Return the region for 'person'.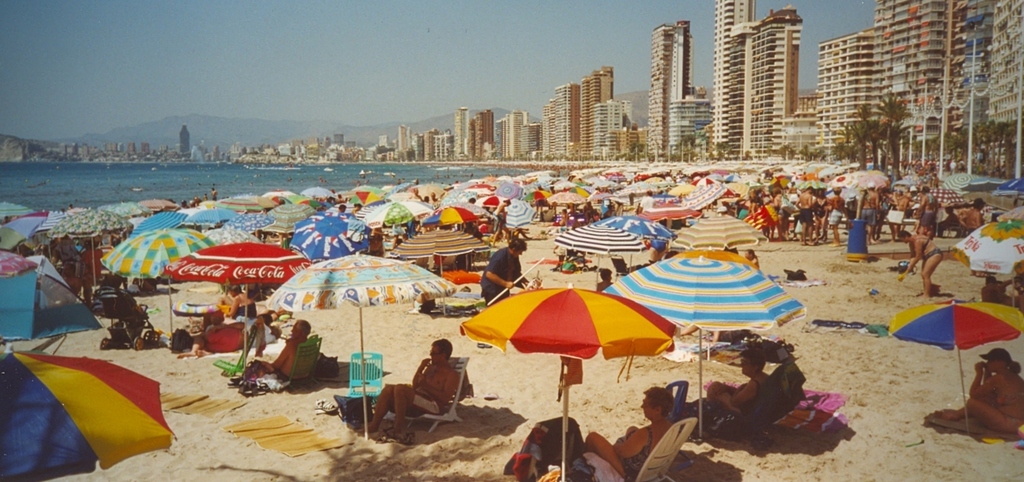
x1=1010 y1=270 x2=1023 y2=306.
